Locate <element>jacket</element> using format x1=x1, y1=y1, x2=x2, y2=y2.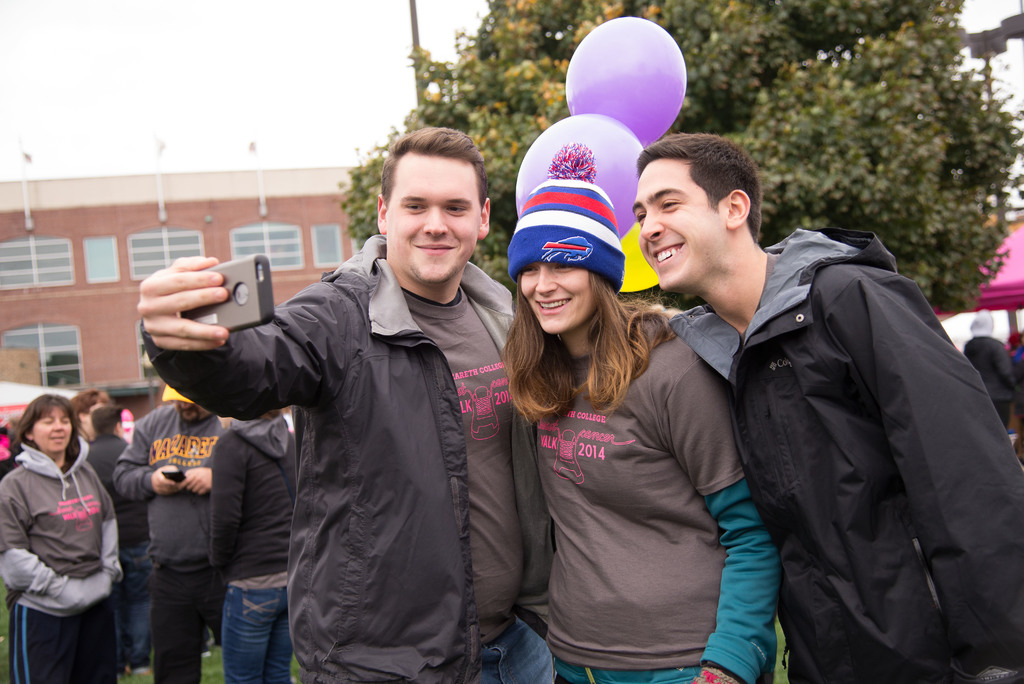
x1=0, y1=442, x2=116, y2=621.
